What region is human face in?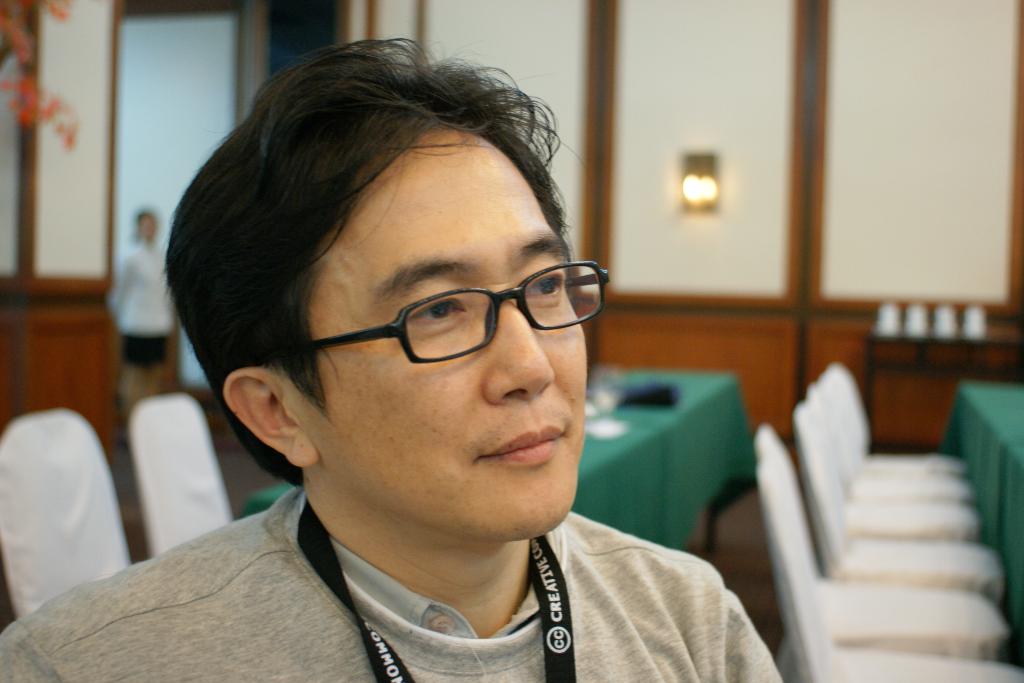
279,120,584,545.
